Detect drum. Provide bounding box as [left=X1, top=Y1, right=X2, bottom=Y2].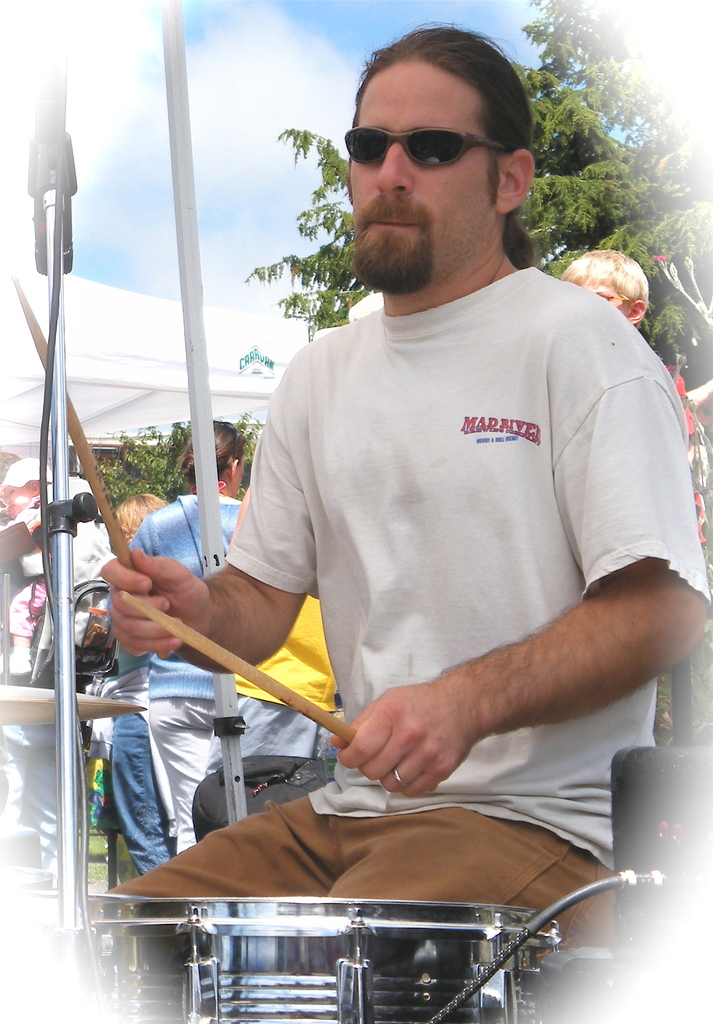
[left=86, top=893, right=565, bottom=1023].
